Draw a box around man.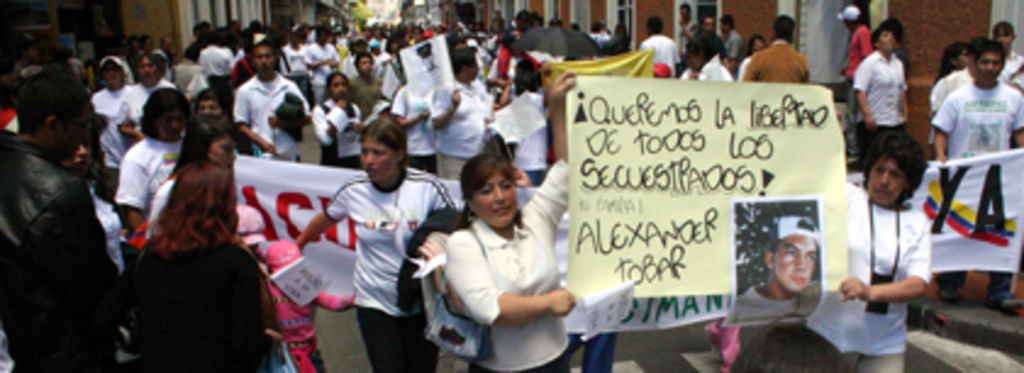
0/63/122/371.
